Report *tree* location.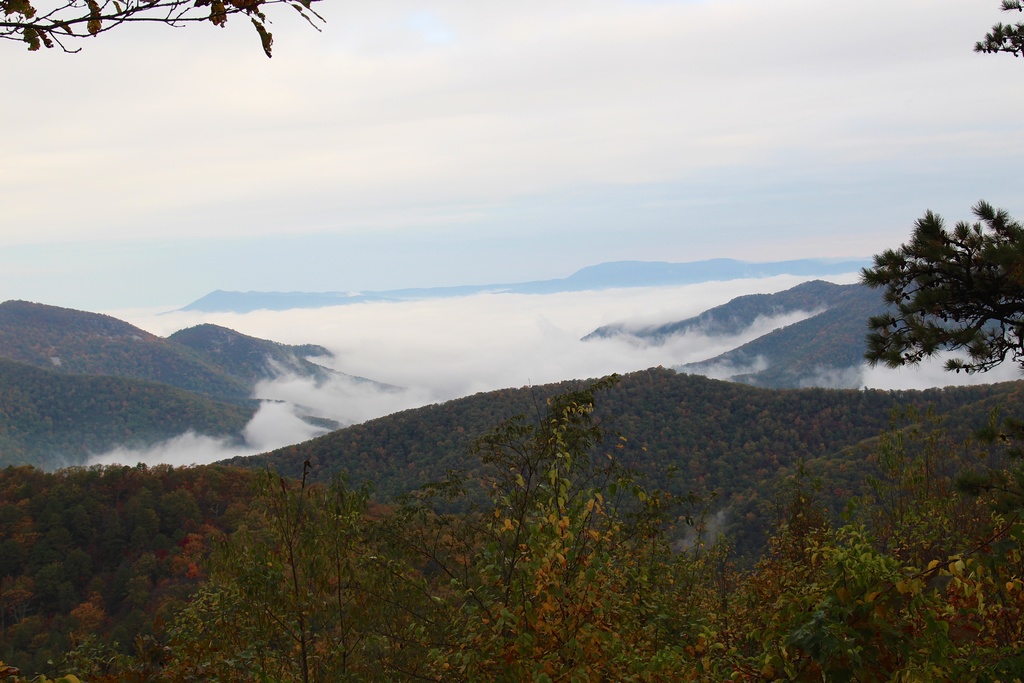
Report: <box>852,210,1023,370</box>.
